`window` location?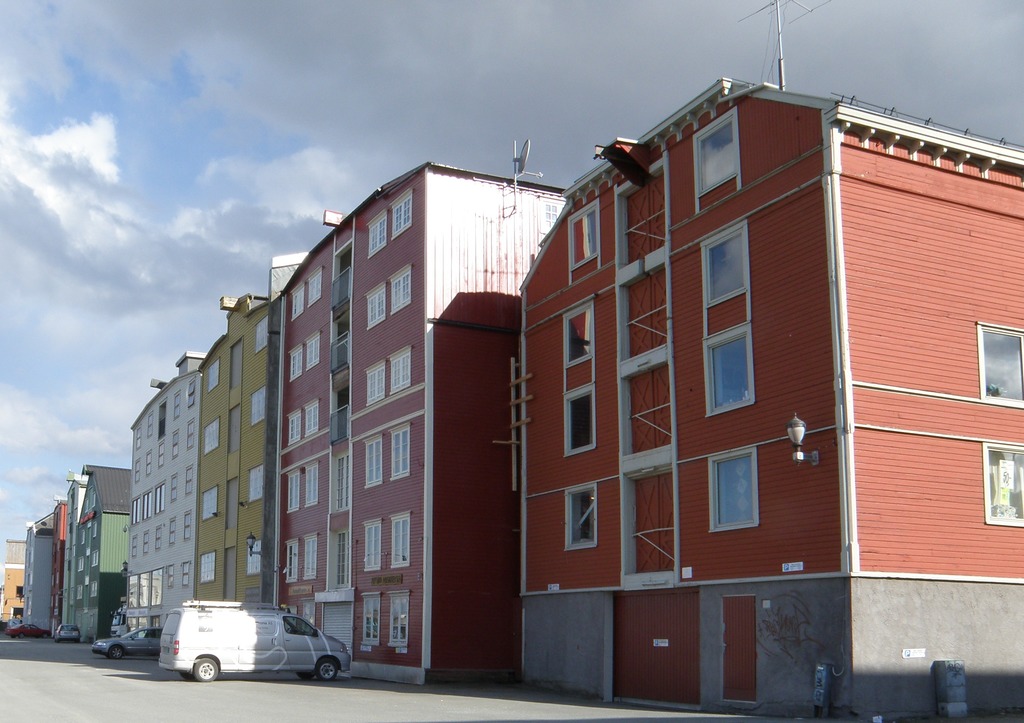
region(364, 516, 383, 570)
